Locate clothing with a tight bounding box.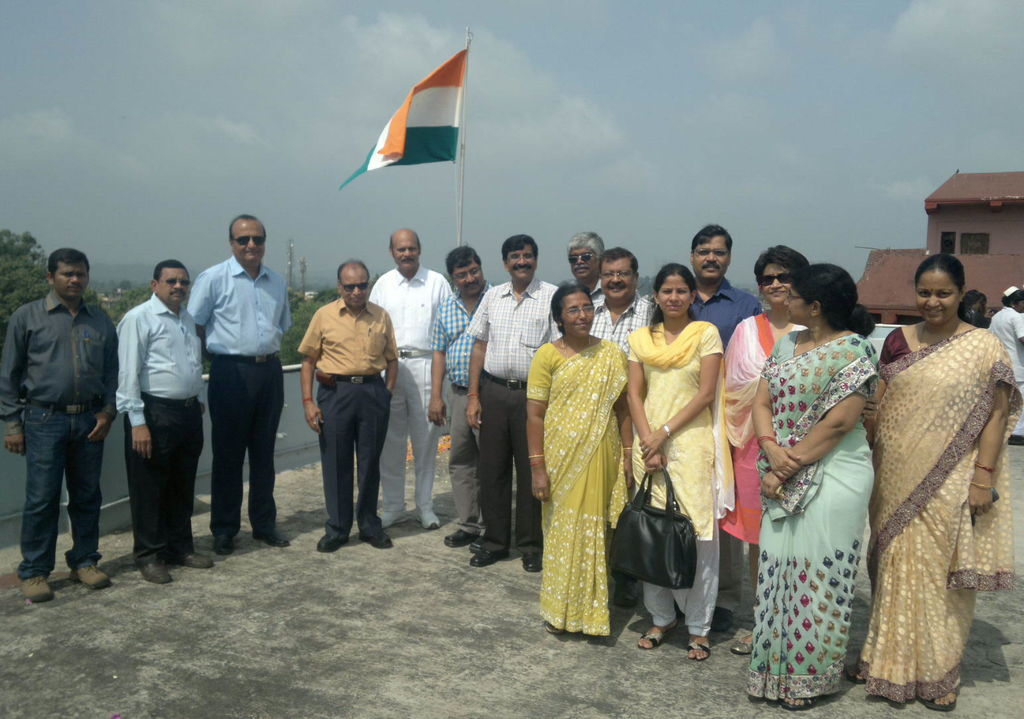
[x1=0, y1=288, x2=111, y2=606].
